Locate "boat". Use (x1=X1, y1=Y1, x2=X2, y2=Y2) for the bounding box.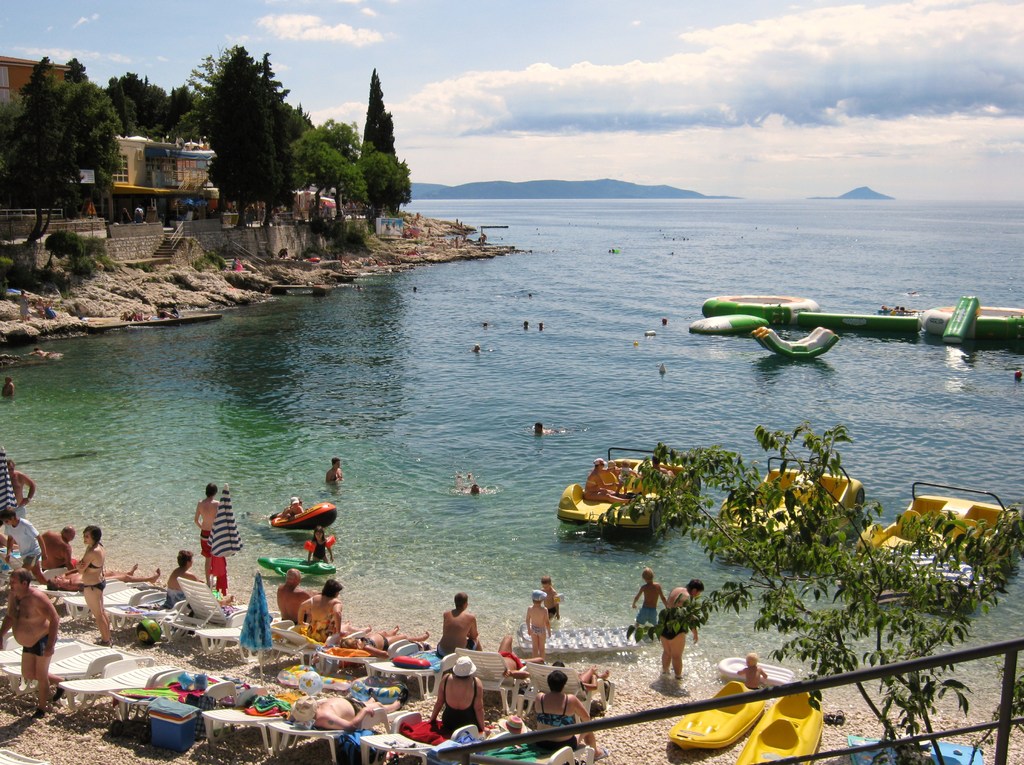
(x1=691, y1=317, x2=770, y2=331).
